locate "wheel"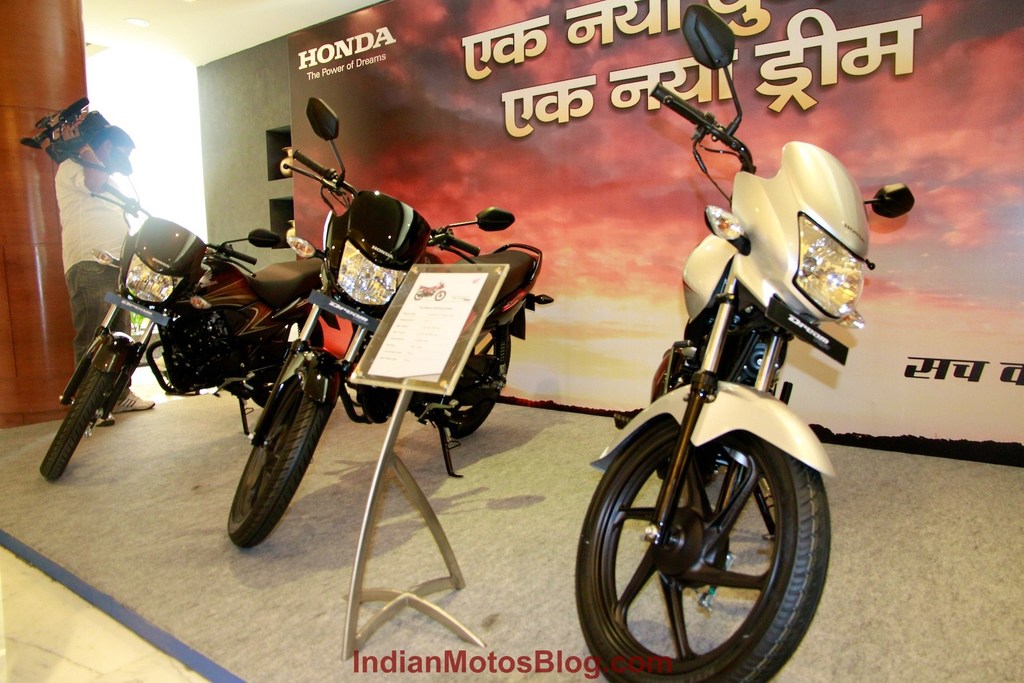
region(599, 336, 842, 682)
